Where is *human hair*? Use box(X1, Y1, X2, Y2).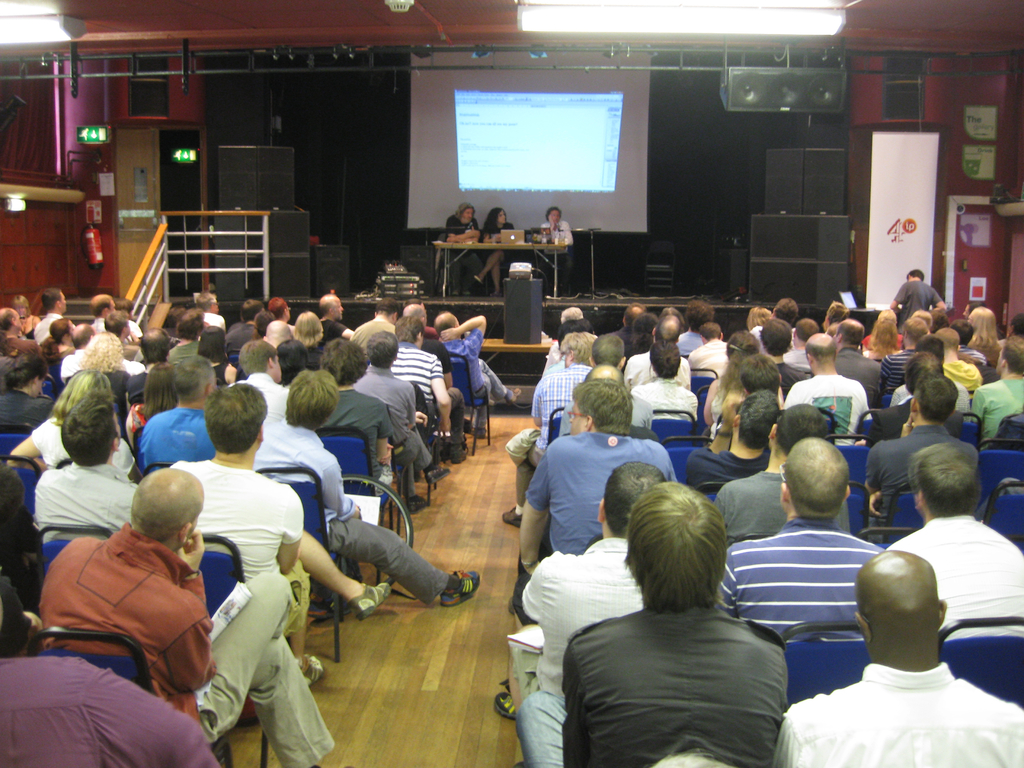
box(62, 395, 120, 466).
